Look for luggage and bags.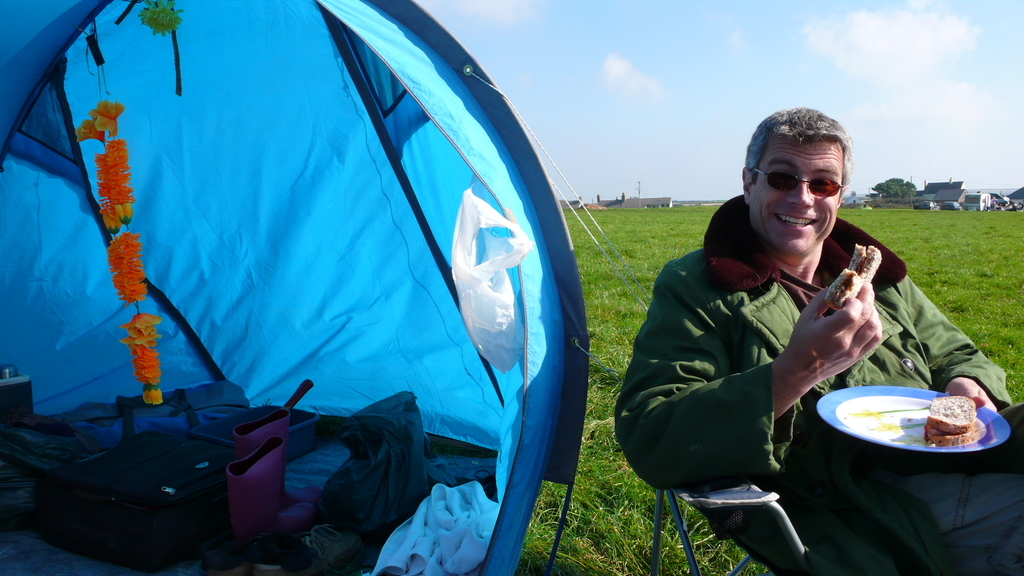
Found: region(301, 381, 422, 539).
